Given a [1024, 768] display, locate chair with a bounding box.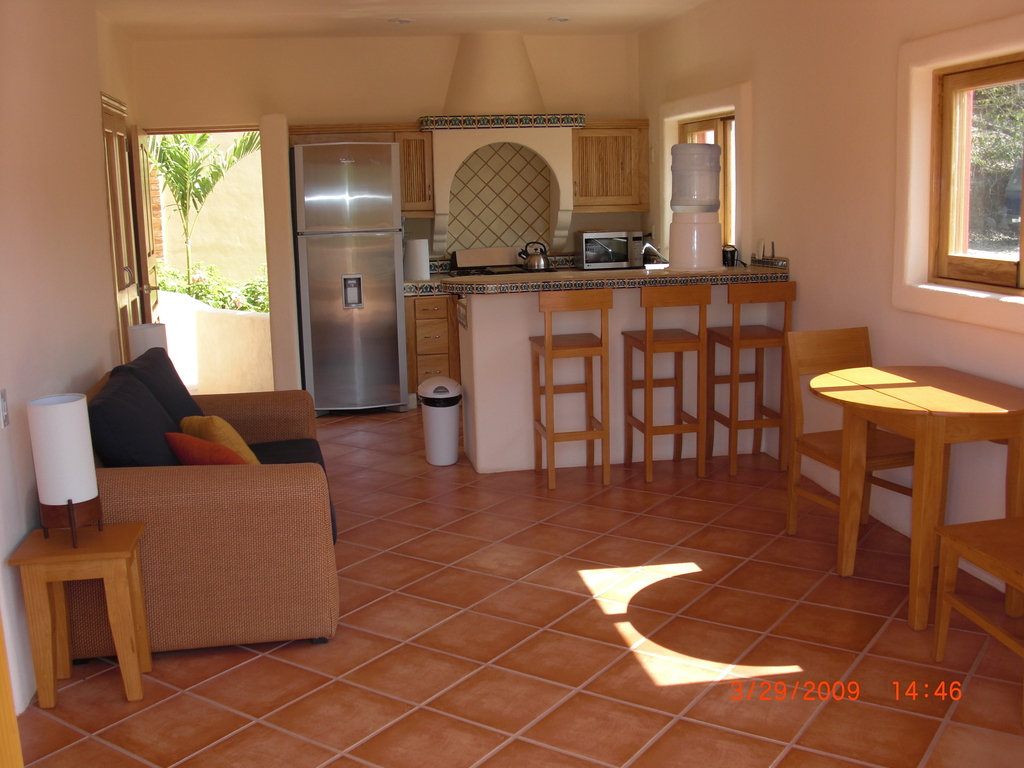
Located: 708,285,797,472.
